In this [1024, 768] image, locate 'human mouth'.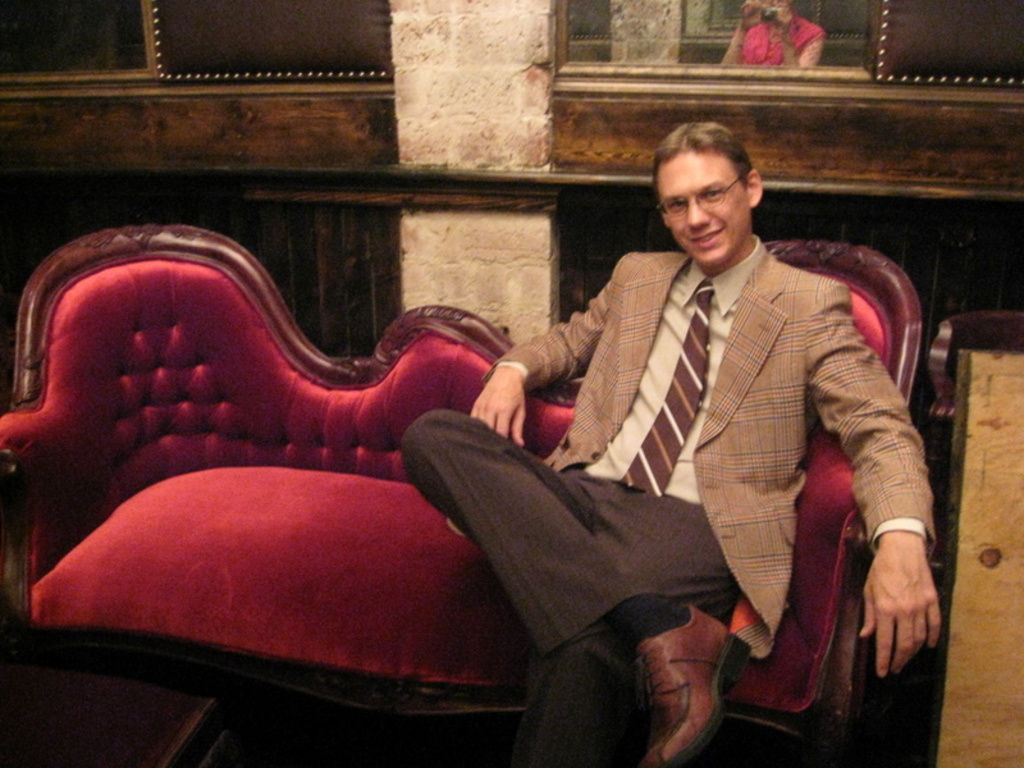
Bounding box: x1=686, y1=227, x2=727, y2=247.
